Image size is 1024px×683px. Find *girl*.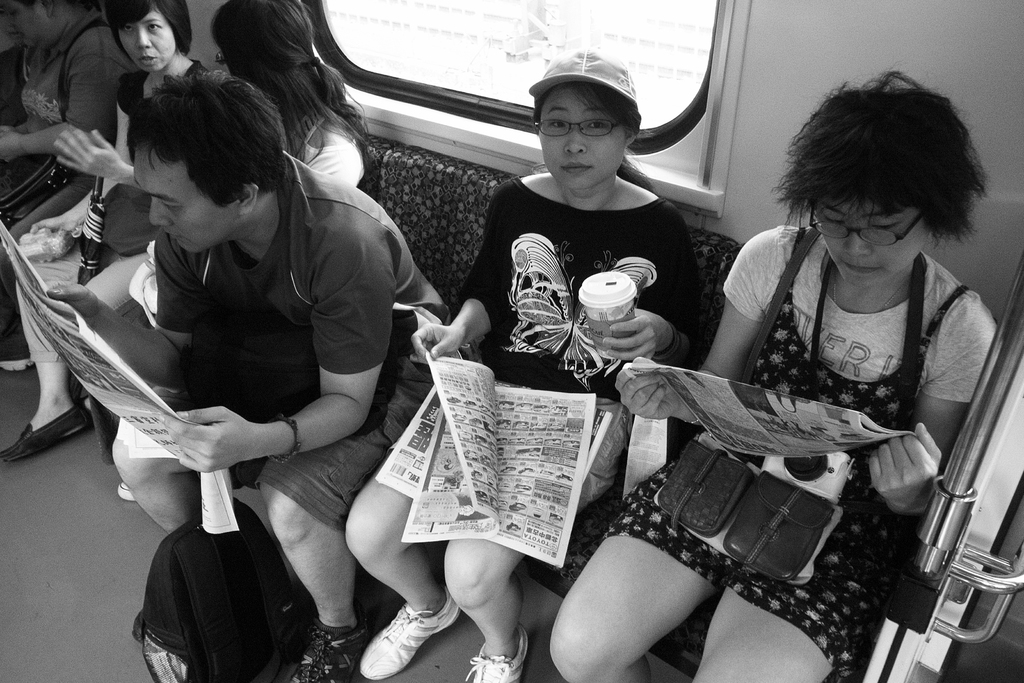
crop(88, 0, 374, 506).
